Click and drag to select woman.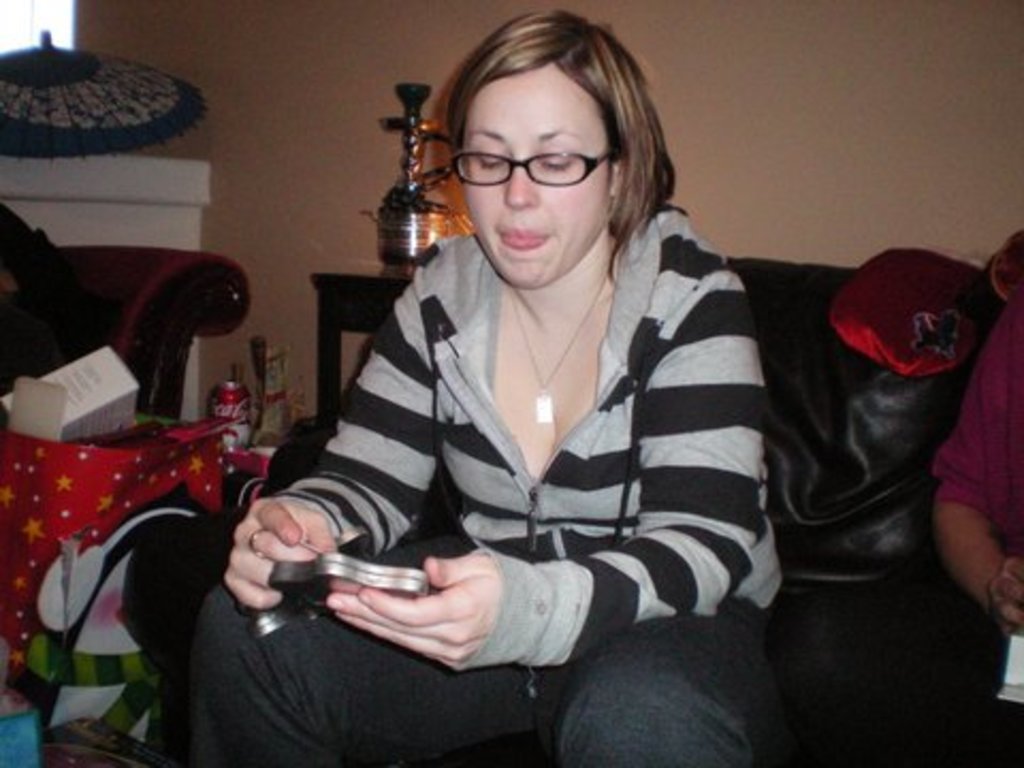
Selection: box=[924, 286, 1022, 766].
